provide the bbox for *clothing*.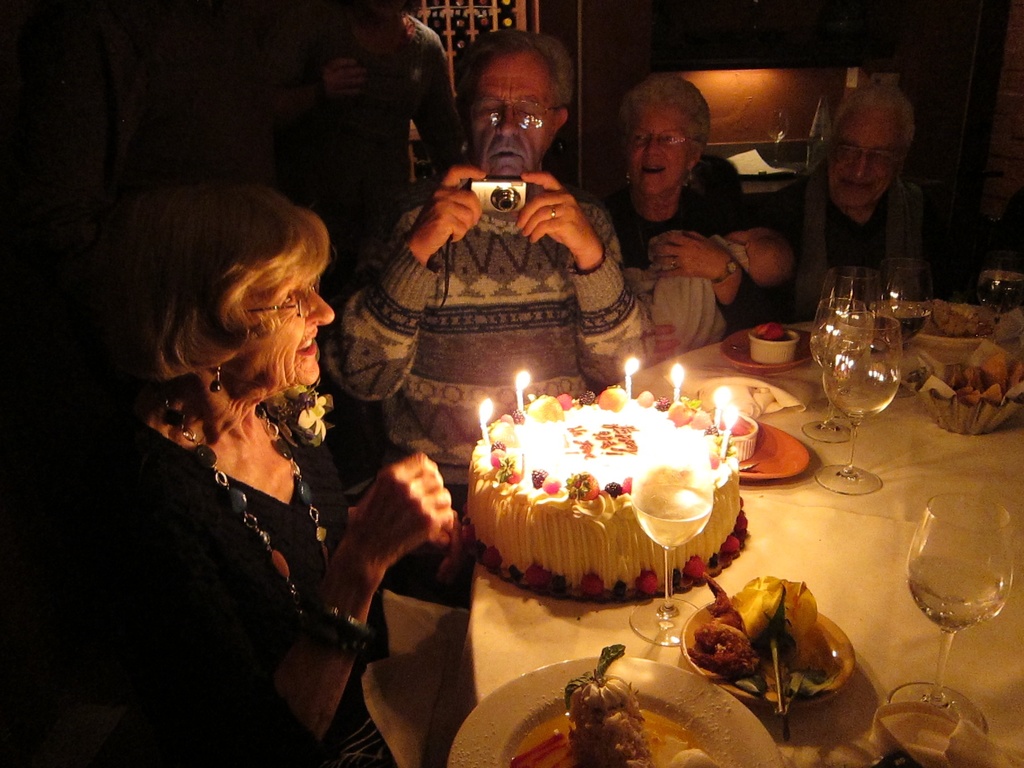
l=316, t=168, r=642, b=767.
